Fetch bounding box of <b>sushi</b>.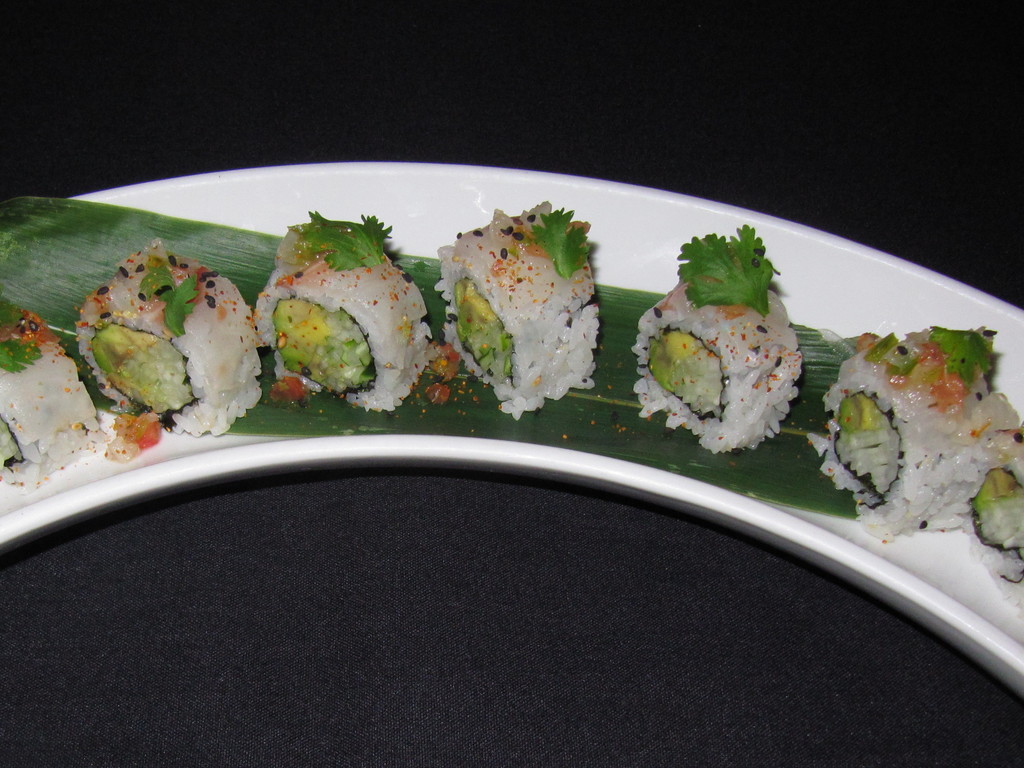
Bbox: [left=0, top=303, right=108, bottom=487].
